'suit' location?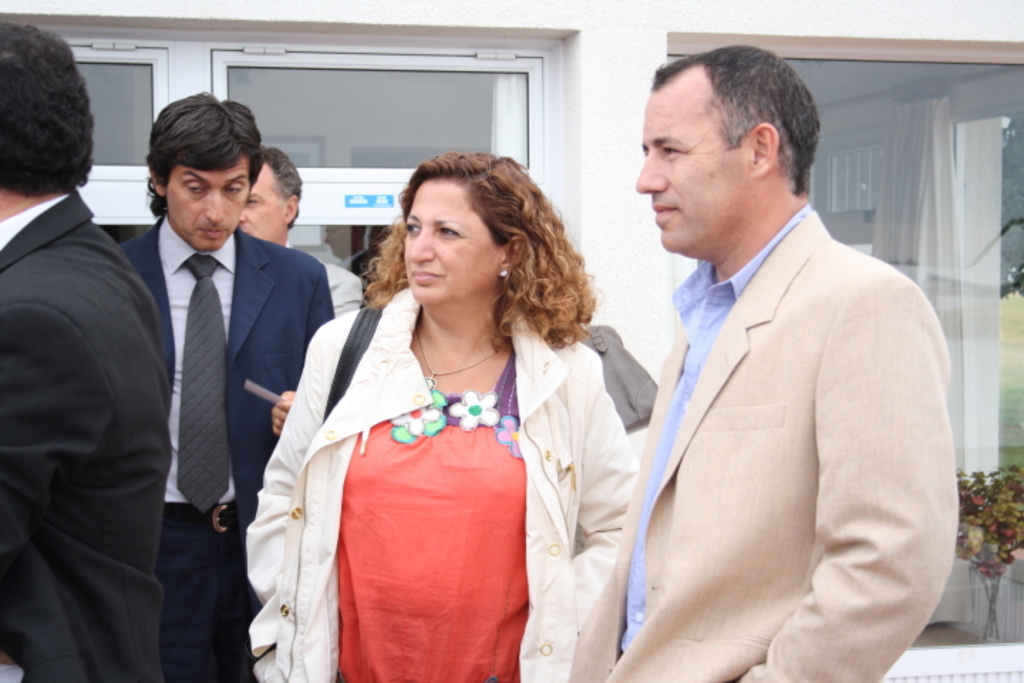
(left=125, top=216, right=334, bottom=682)
